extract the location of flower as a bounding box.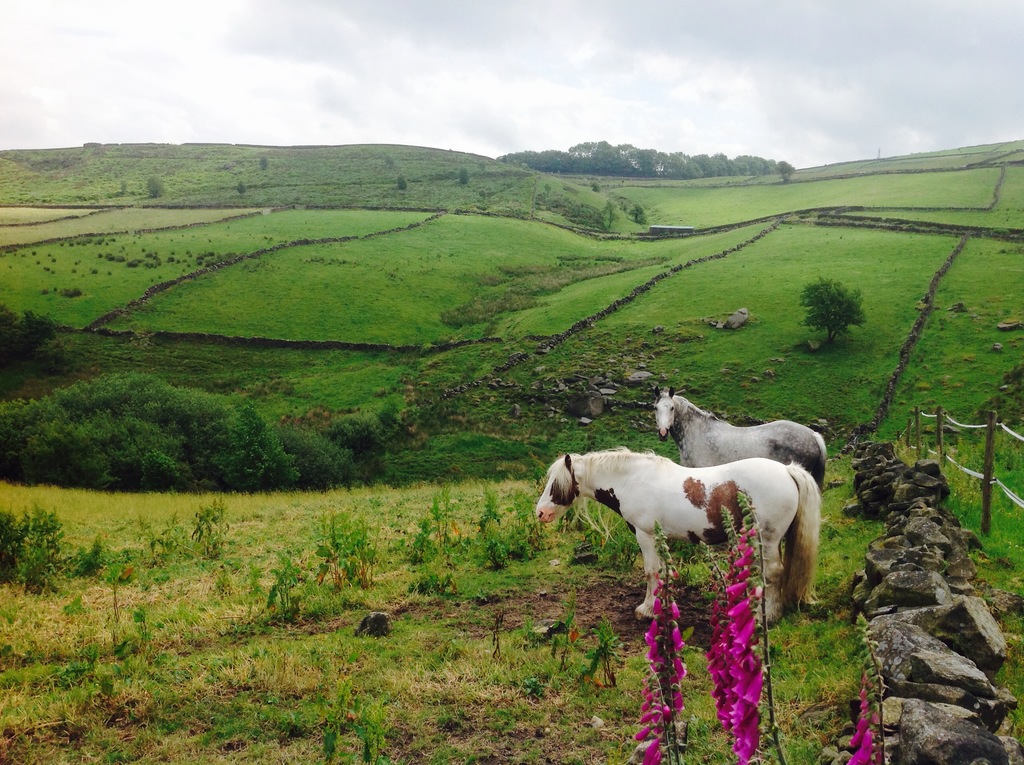
pyautogui.locateOnScreen(726, 527, 758, 716).
